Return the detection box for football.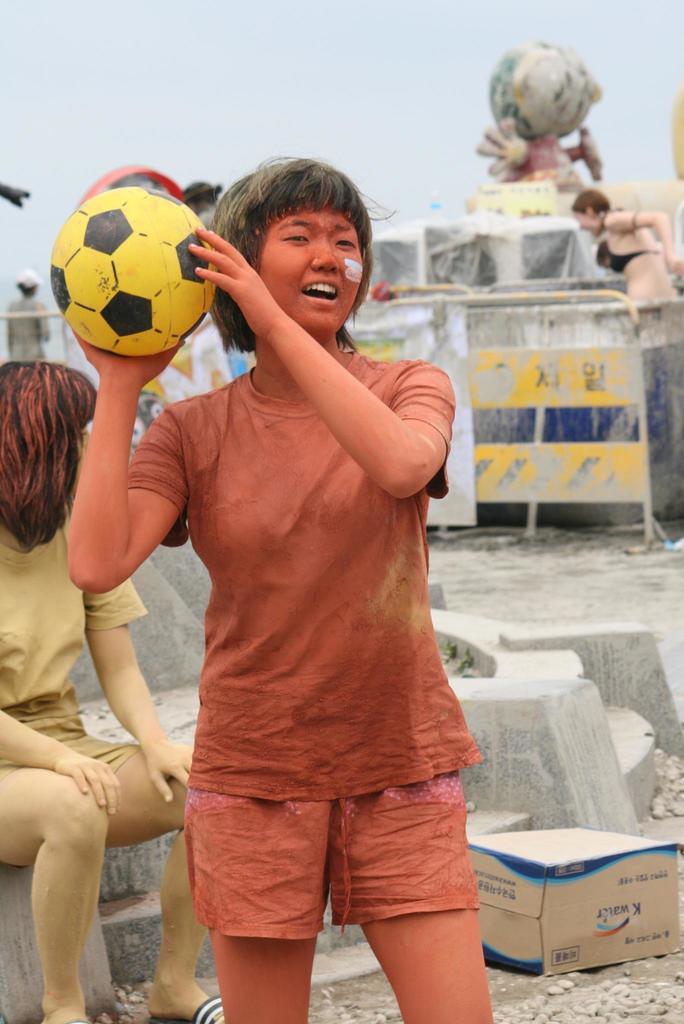
<region>47, 187, 222, 360</region>.
